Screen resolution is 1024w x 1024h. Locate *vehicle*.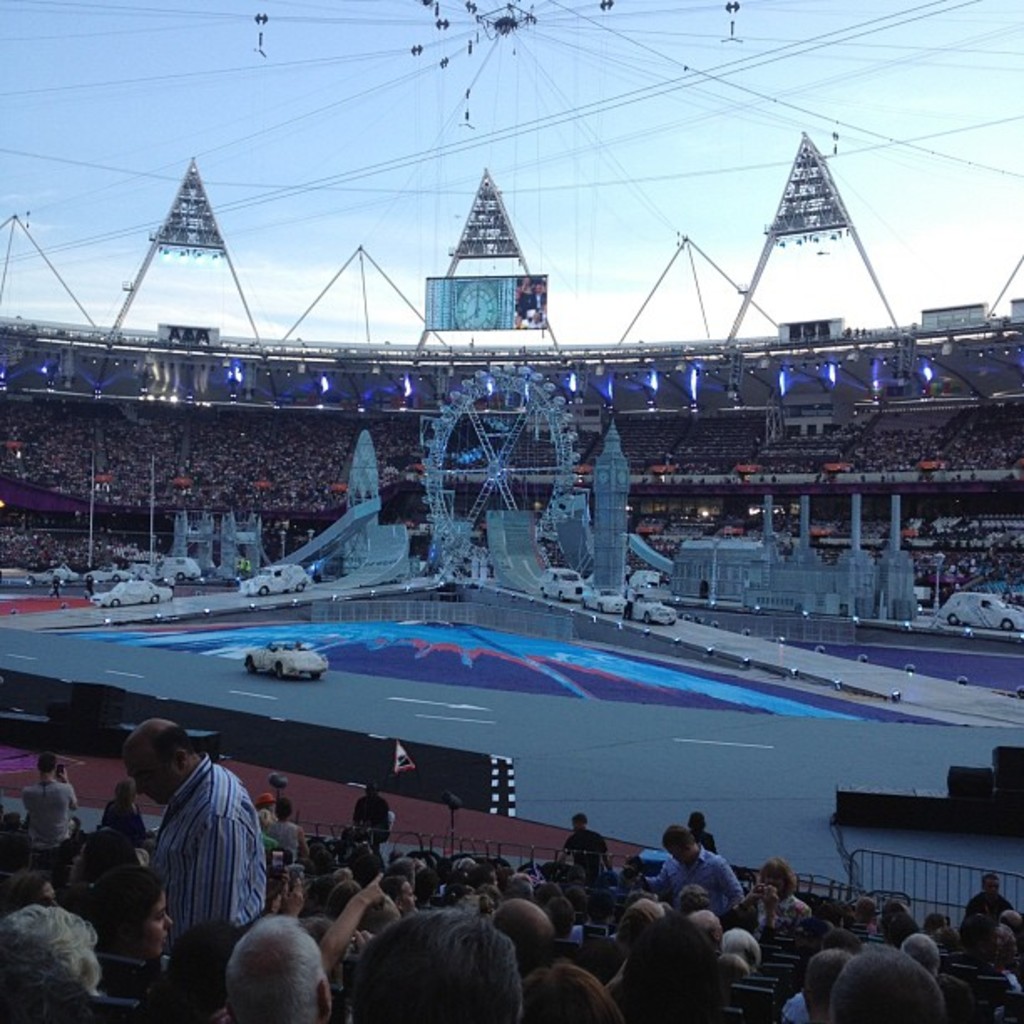
[90,579,176,604].
